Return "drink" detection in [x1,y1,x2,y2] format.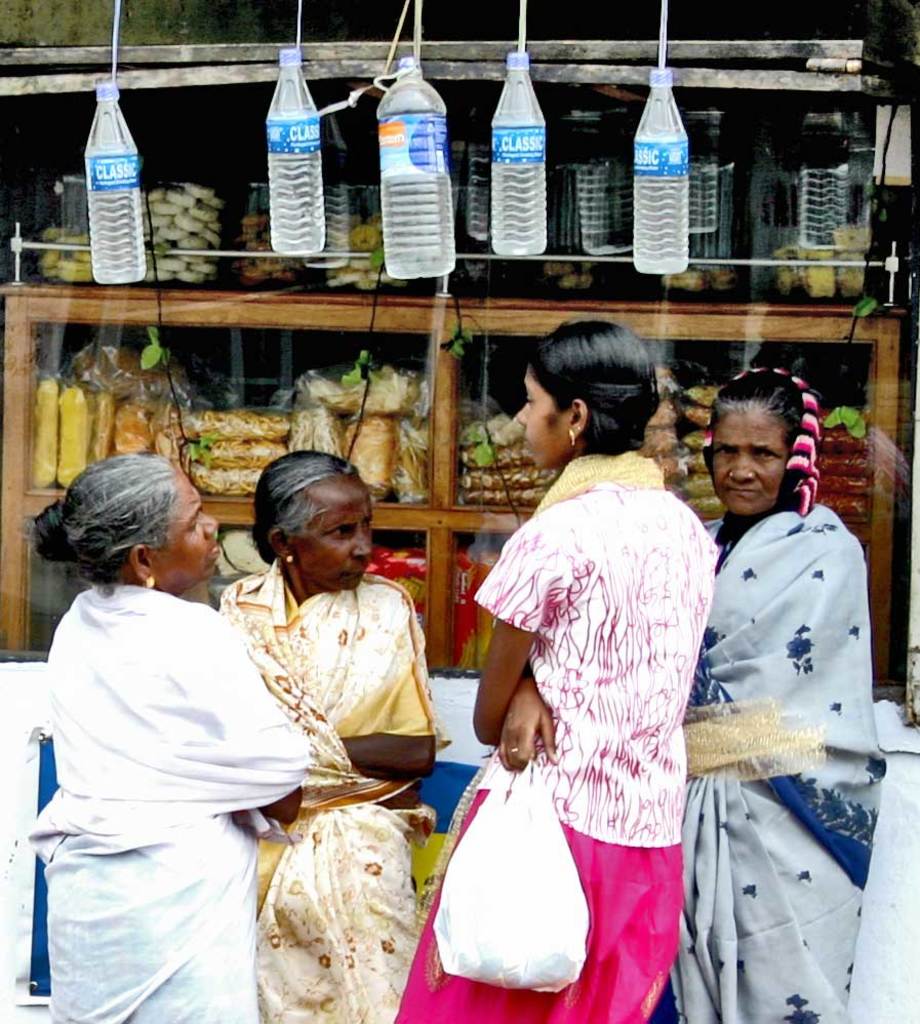
[83,86,137,282].
